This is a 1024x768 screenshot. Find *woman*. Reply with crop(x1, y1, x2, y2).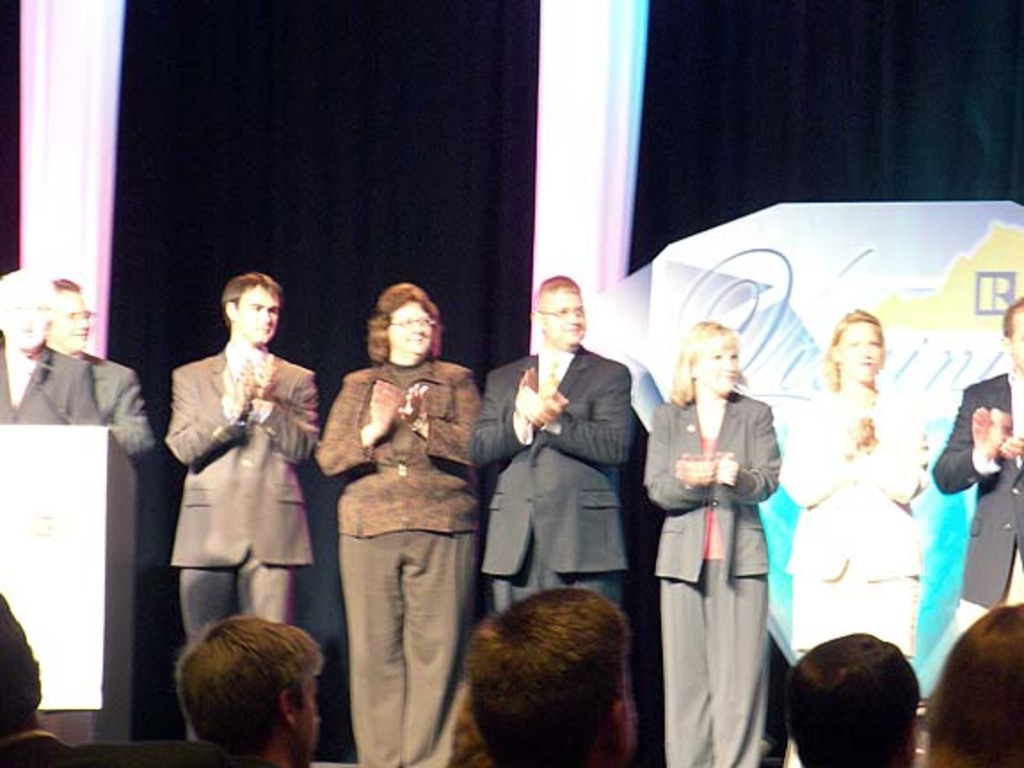
crop(642, 320, 788, 766).
